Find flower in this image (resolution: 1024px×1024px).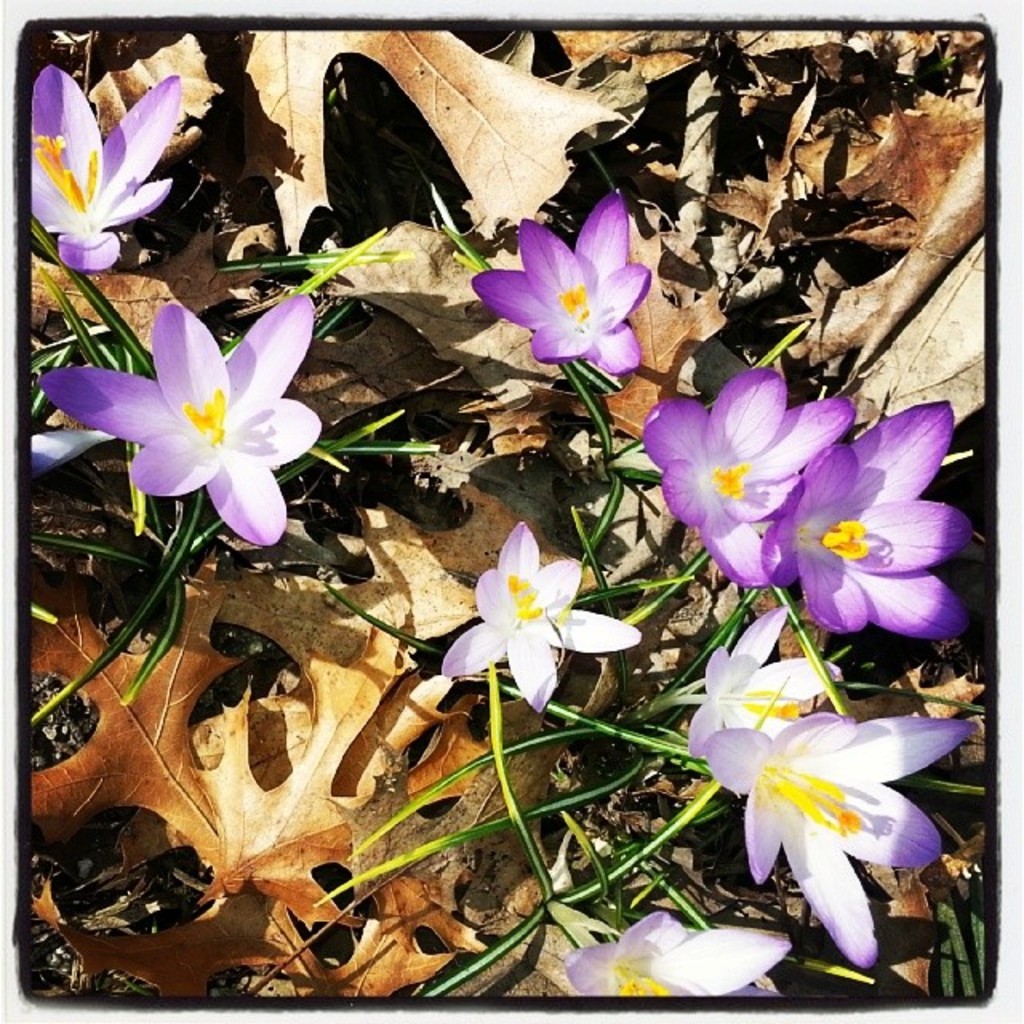
554 910 789 997.
